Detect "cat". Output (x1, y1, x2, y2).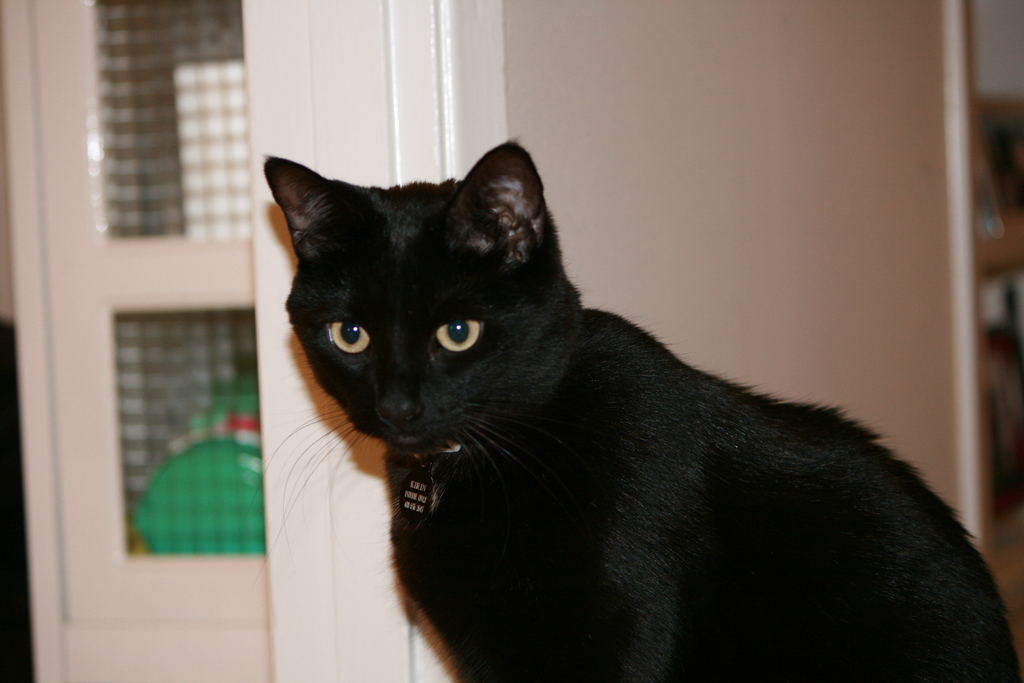
(250, 136, 1021, 682).
